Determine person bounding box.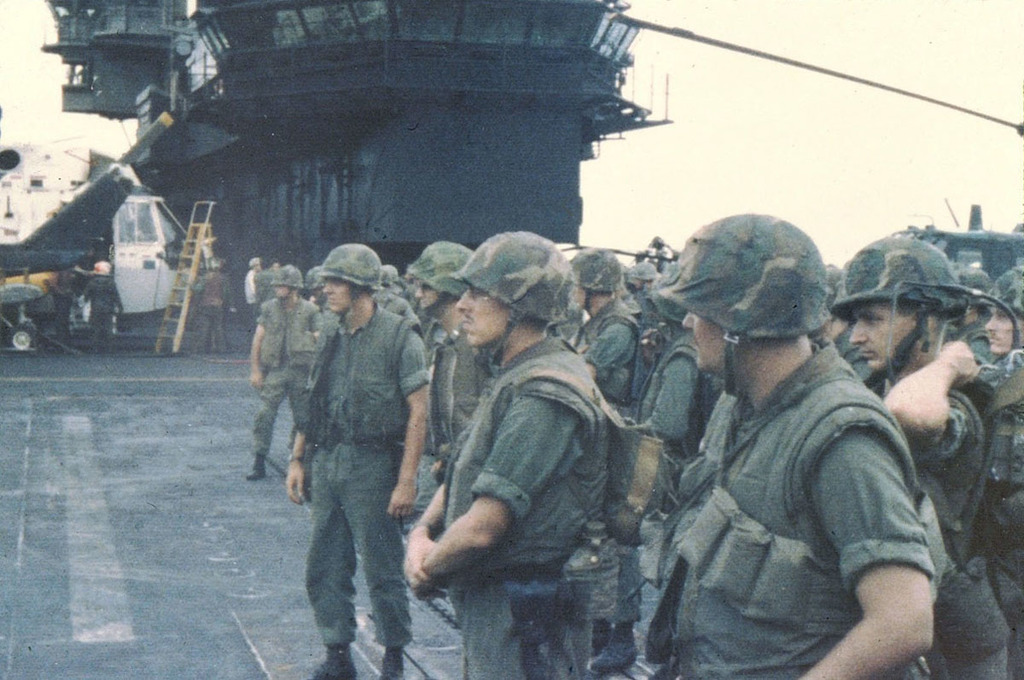
Determined: bbox(79, 269, 127, 348).
